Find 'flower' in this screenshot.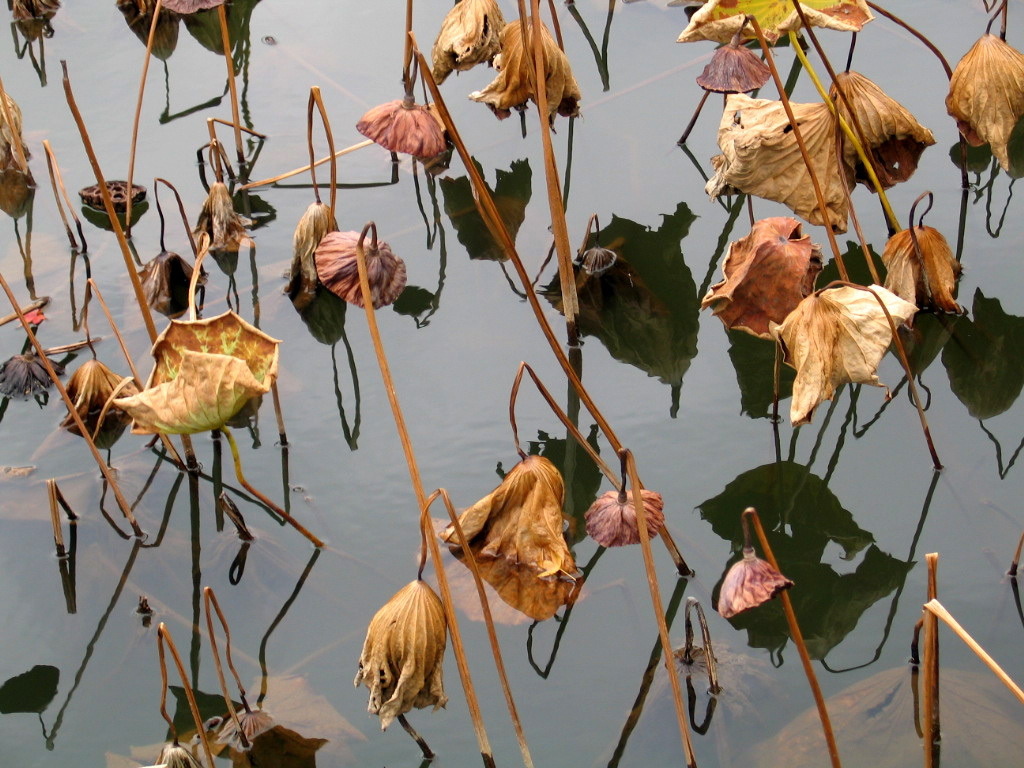
The bounding box for 'flower' is [x1=283, y1=199, x2=398, y2=301].
